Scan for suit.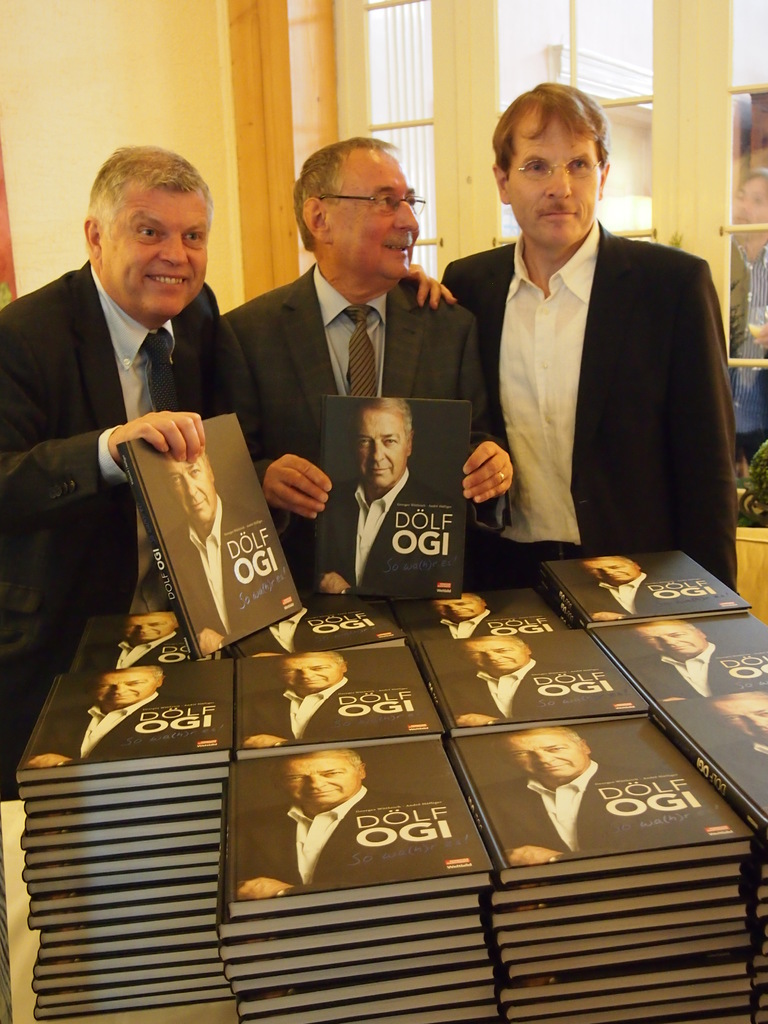
Scan result: box(0, 251, 241, 802).
